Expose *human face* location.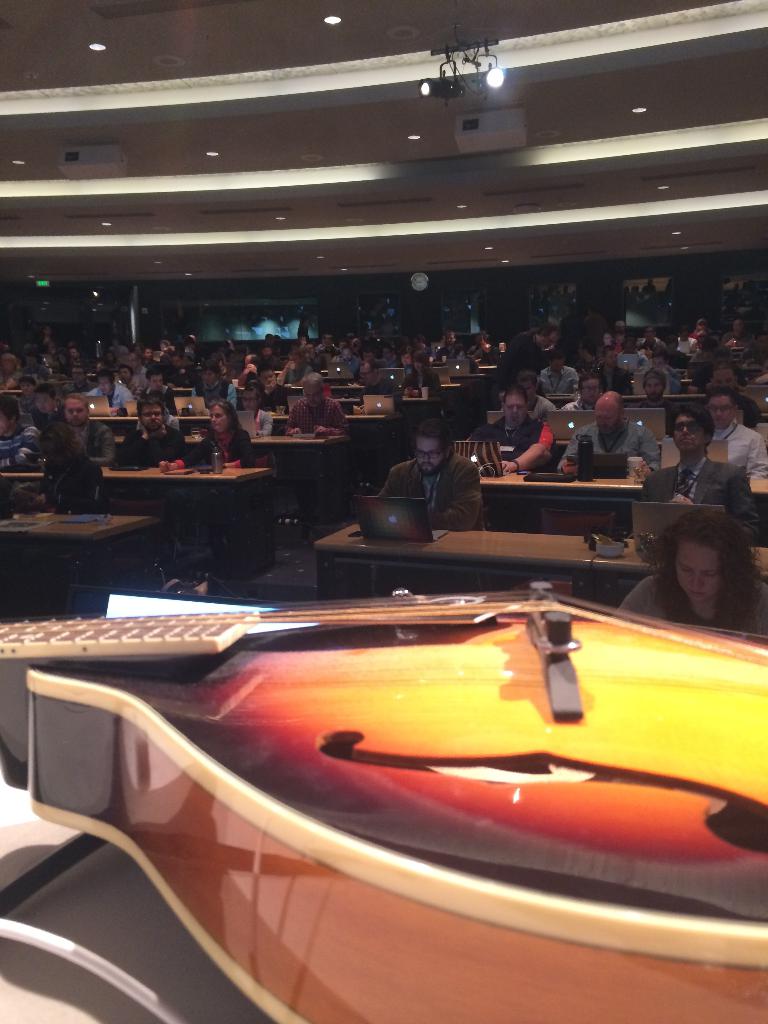
Exposed at Rect(262, 371, 274, 386).
